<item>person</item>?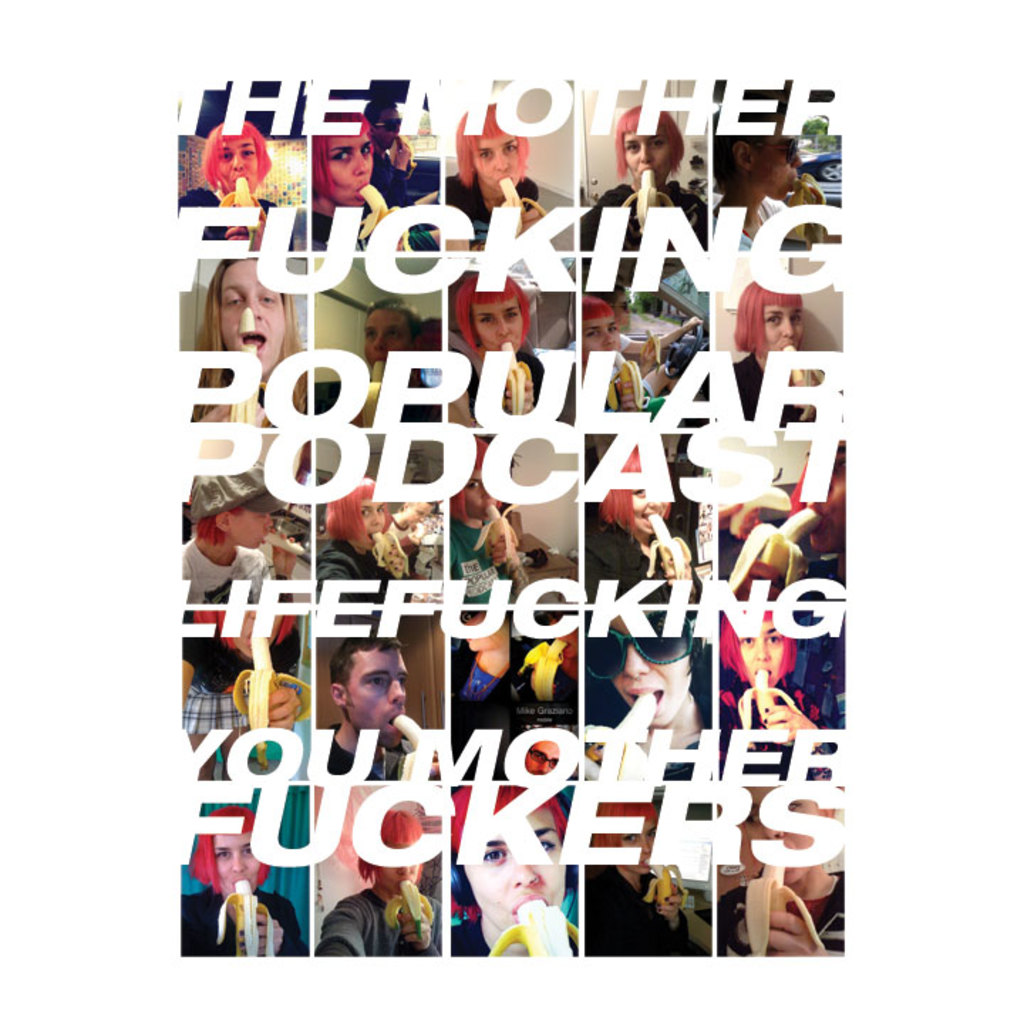
181, 119, 292, 246
